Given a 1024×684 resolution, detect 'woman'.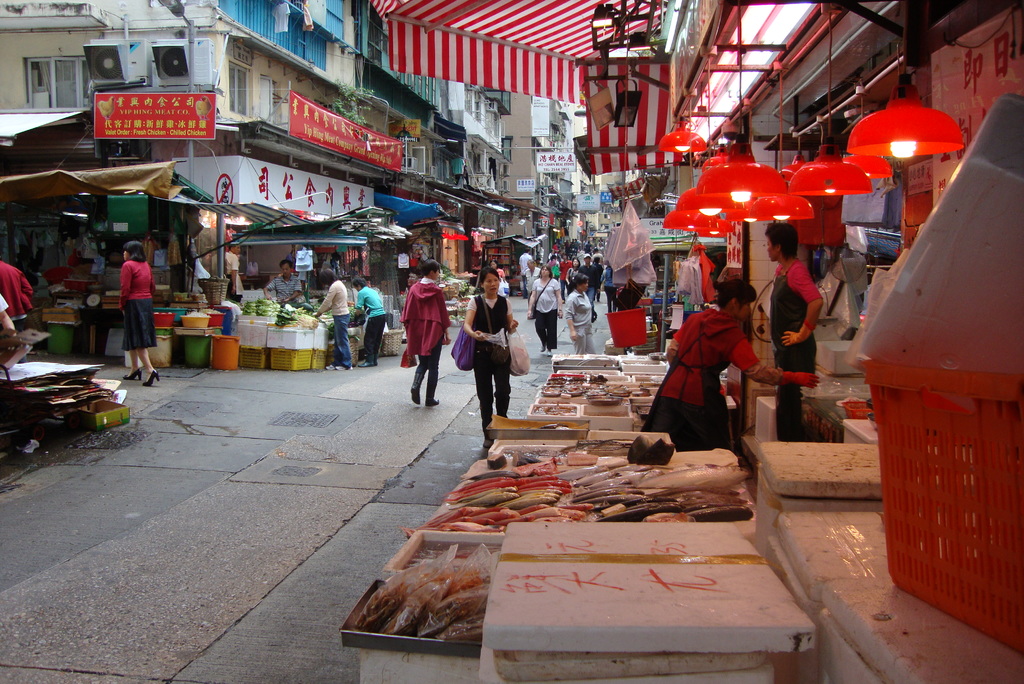
638, 278, 822, 451.
